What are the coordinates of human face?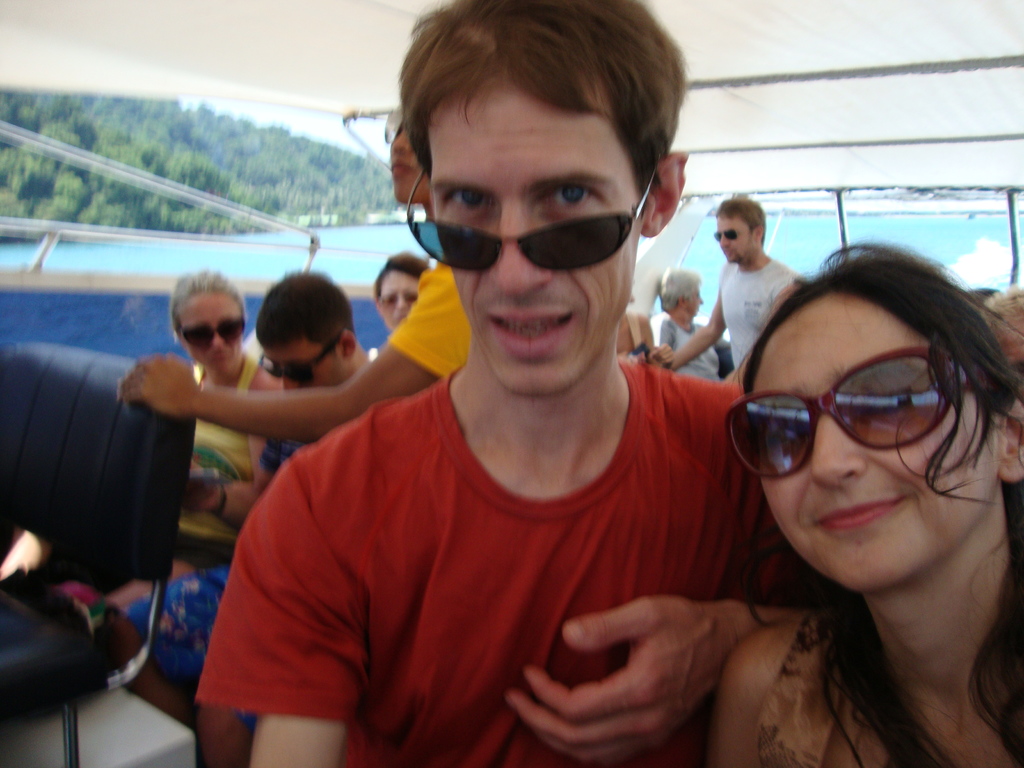
x1=263 y1=341 x2=341 y2=386.
